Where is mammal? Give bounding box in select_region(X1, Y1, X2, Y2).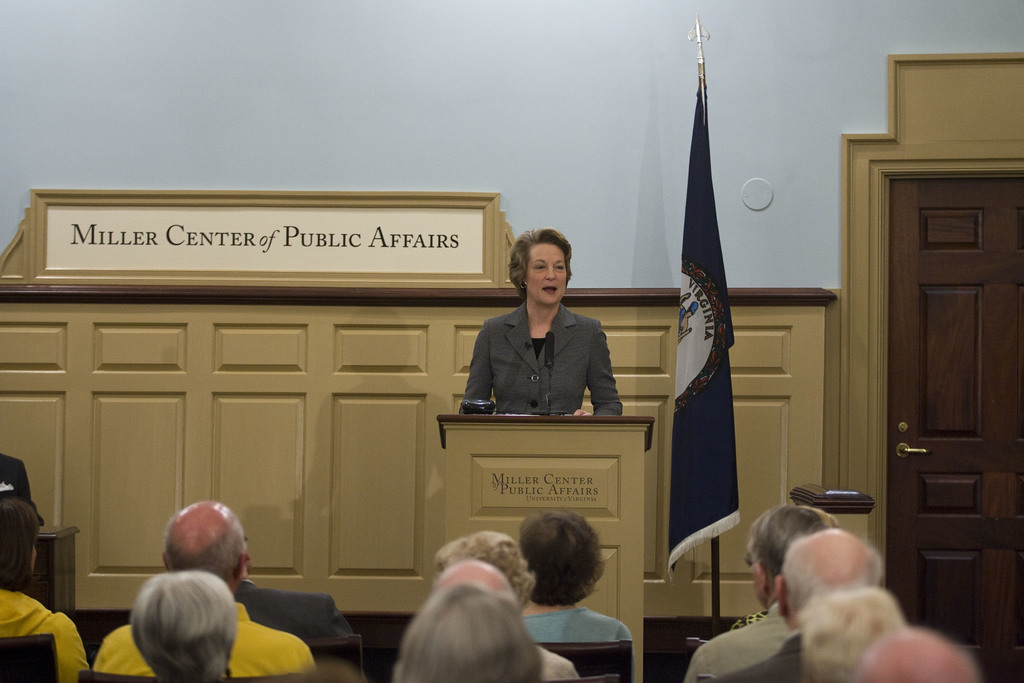
select_region(0, 449, 59, 527).
